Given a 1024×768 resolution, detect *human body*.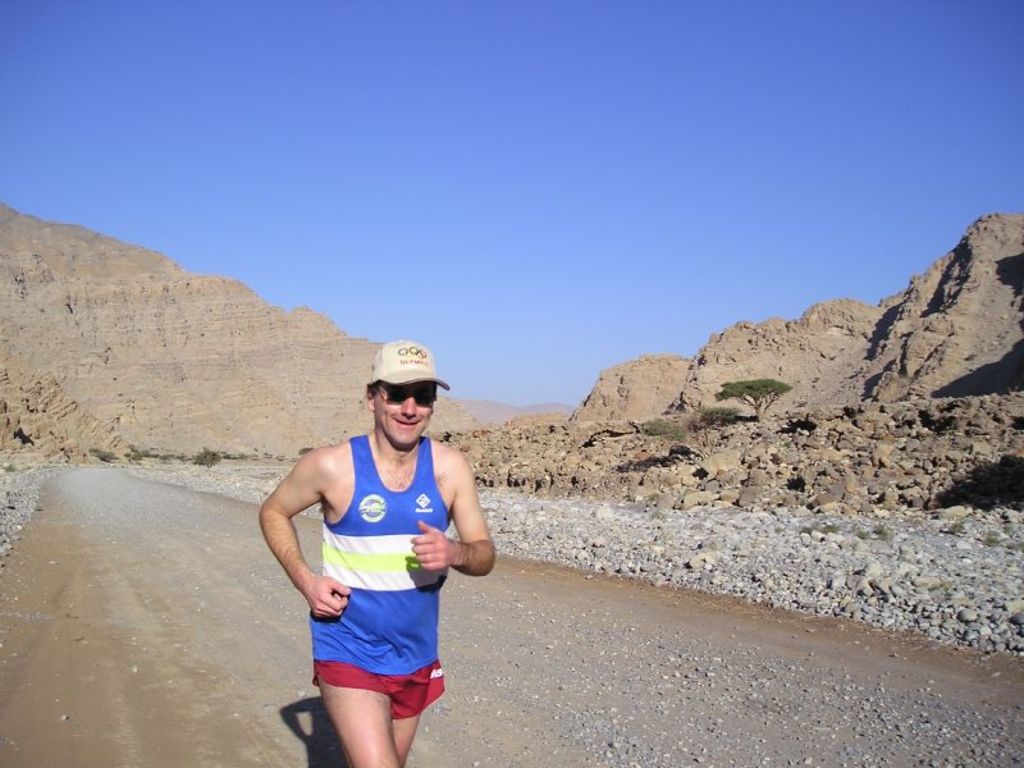
[left=250, top=310, right=488, bottom=767].
